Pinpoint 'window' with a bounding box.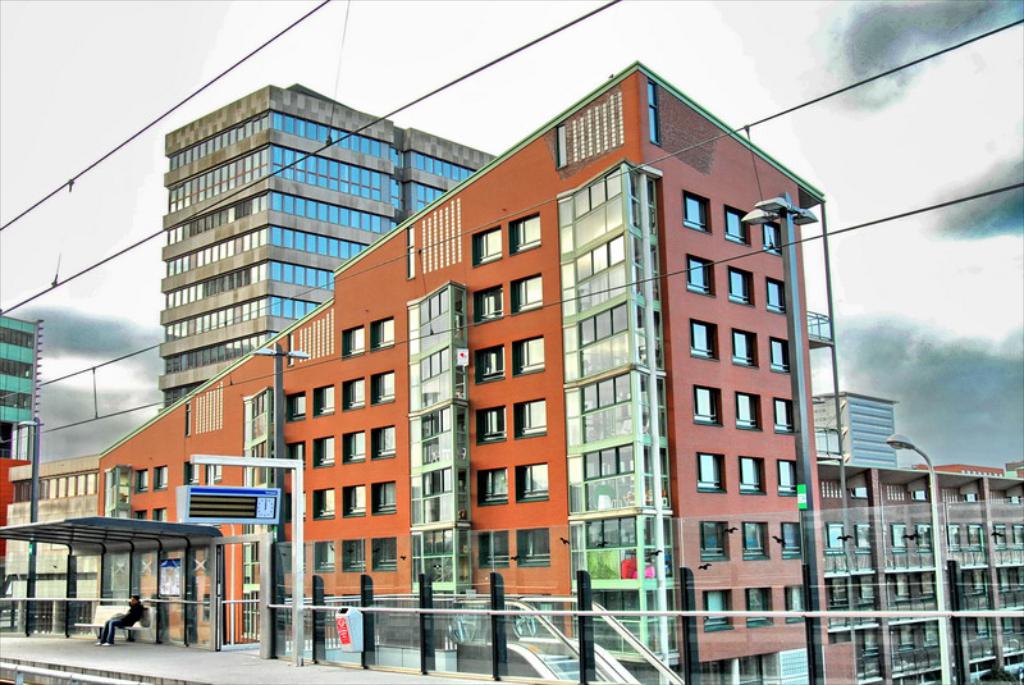
<bbox>771, 337, 790, 374</bbox>.
